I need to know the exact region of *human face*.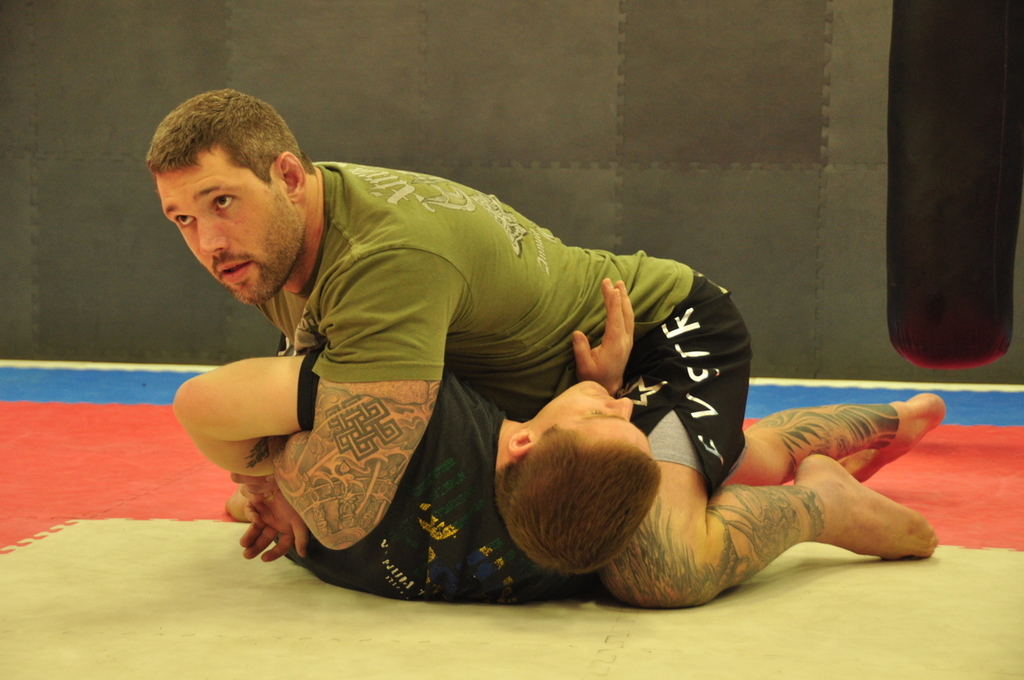
Region: box(532, 379, 648, 454).
